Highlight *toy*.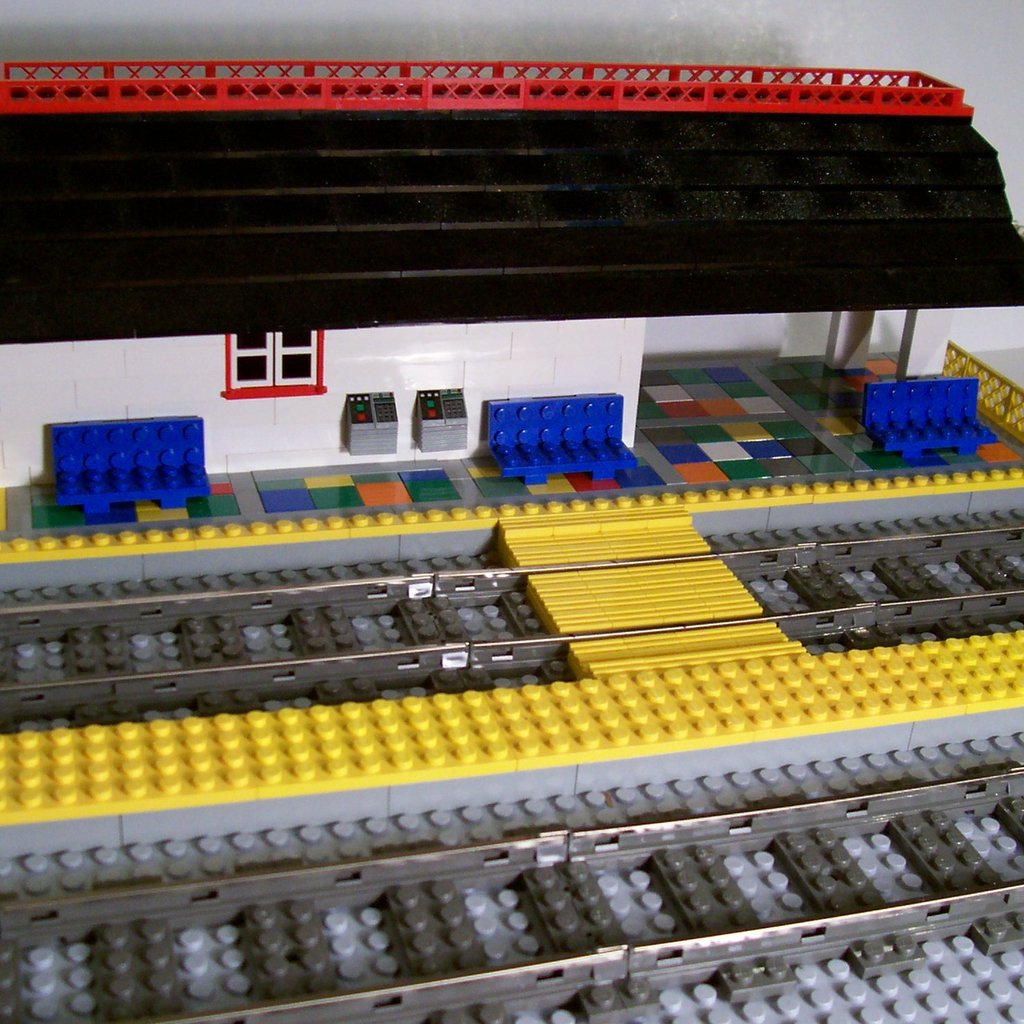
Highlighted region: x1=863 y1=374 x2=993 y2=461.
